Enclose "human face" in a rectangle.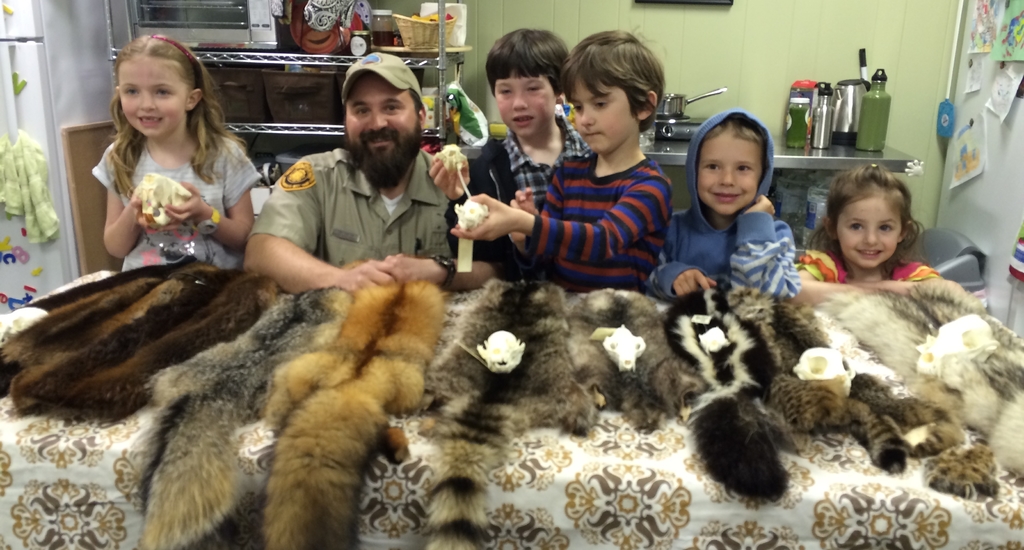
box=[495, 70, 554, 141].
